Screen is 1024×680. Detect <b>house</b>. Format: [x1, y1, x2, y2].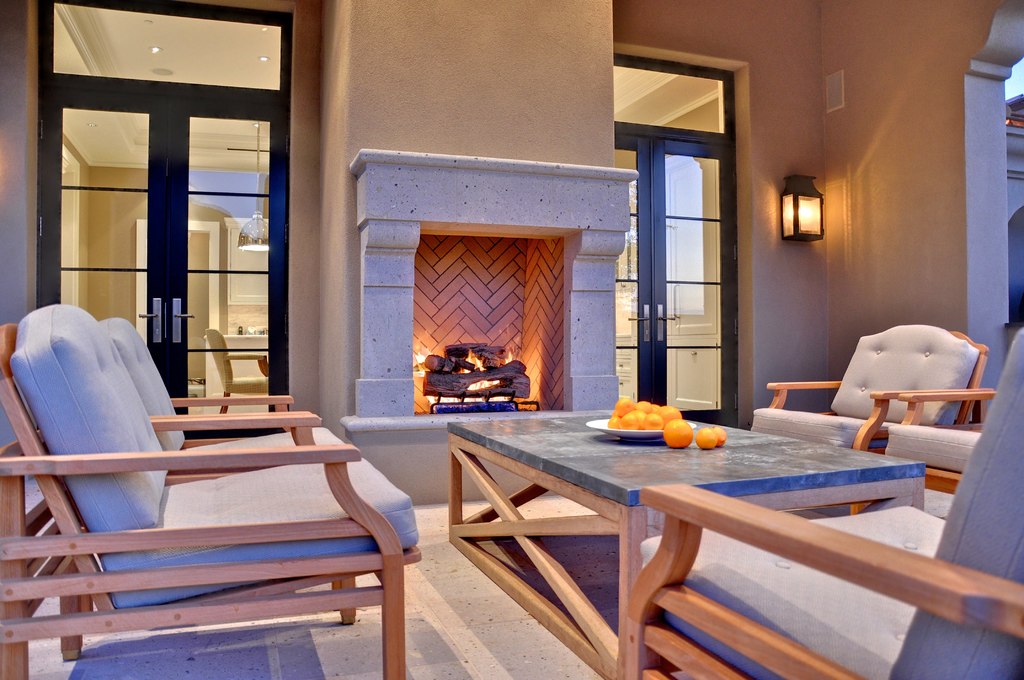
[0, 0, 1023, 679].
